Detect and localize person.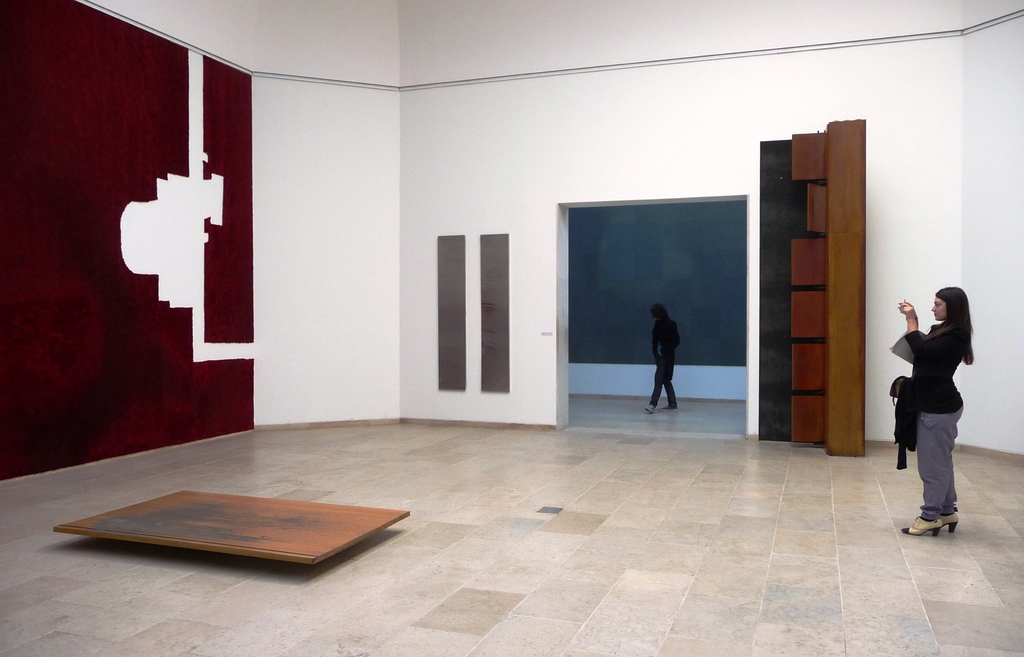
Localized at <box>644,303,680,413</box>.
